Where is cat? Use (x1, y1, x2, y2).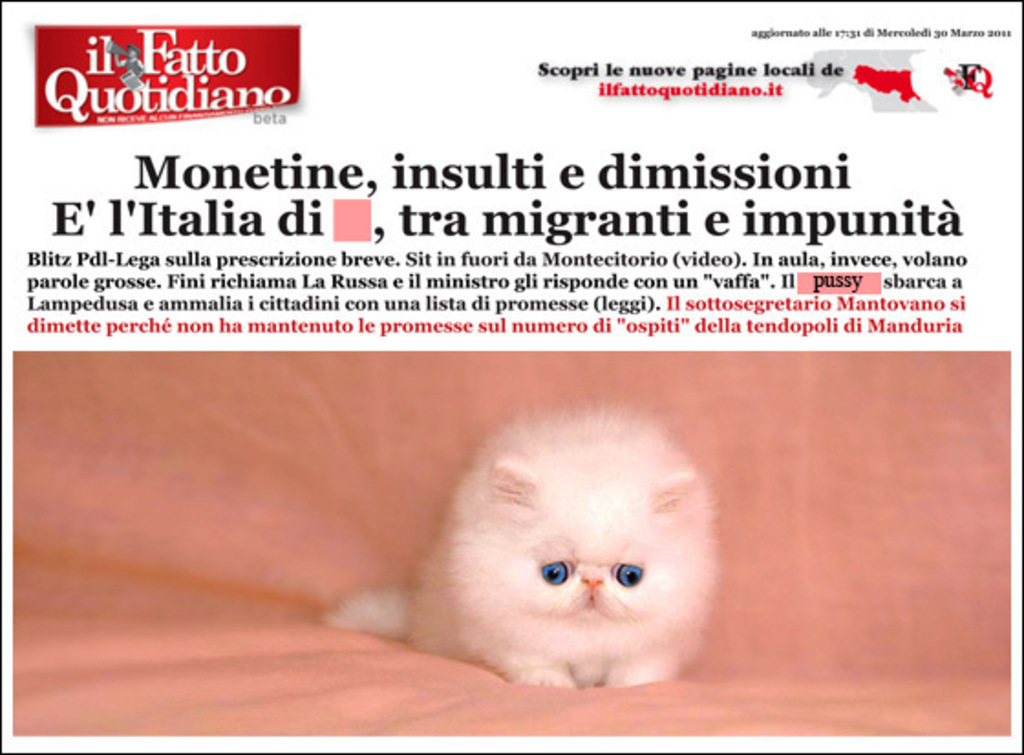
(327, 402, 733, 698).
